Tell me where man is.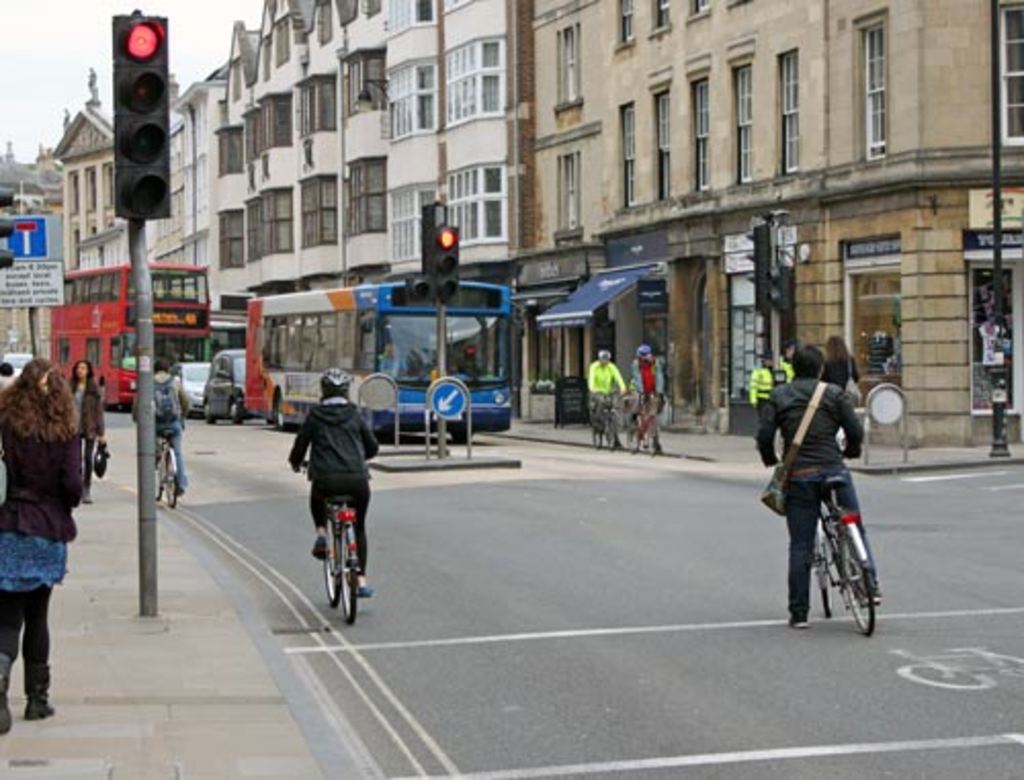
man is at locate(289, 366, 381, 602).
